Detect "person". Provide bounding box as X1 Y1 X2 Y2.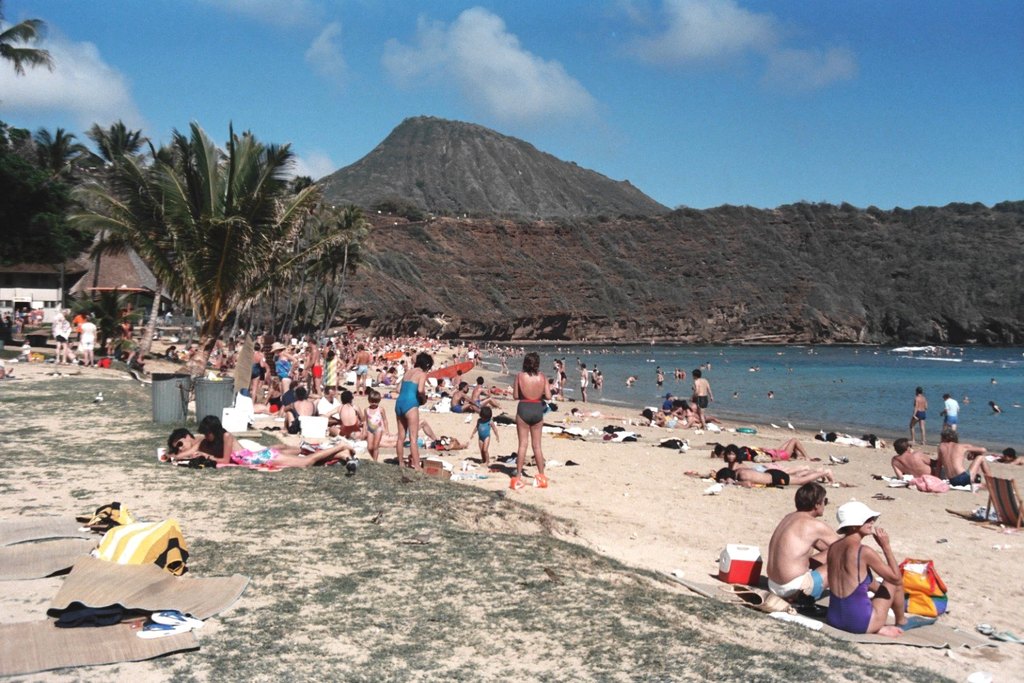
726 447 823 469.
